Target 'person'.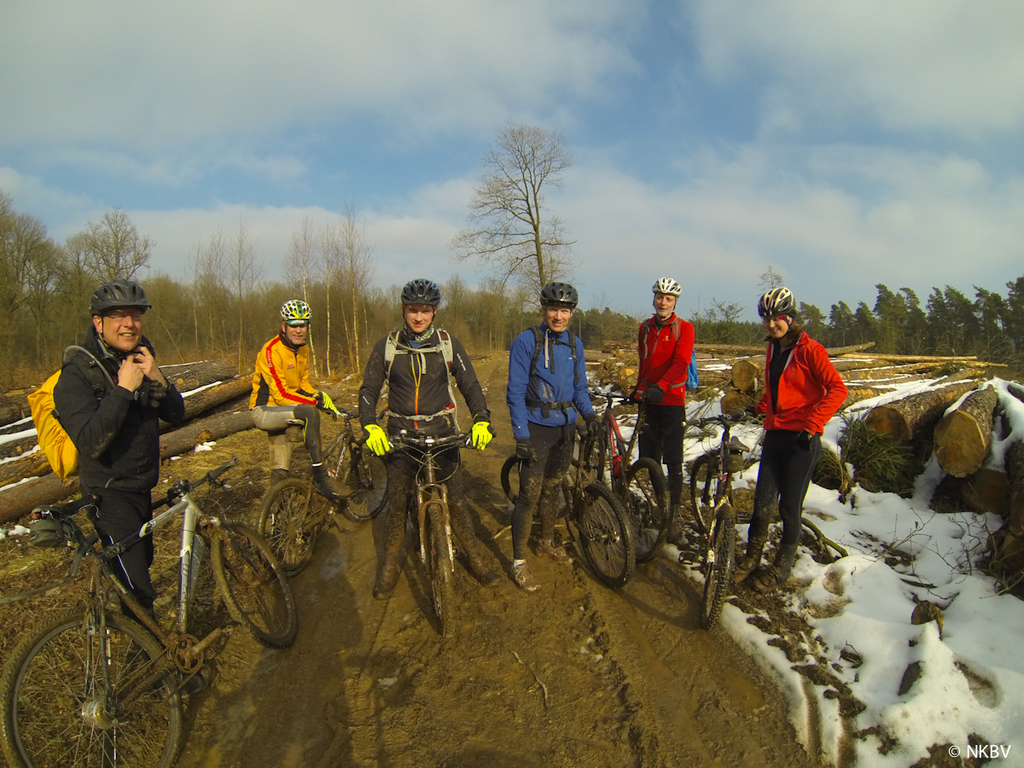
Target region: bbox=[358, 278, 503, 601].
